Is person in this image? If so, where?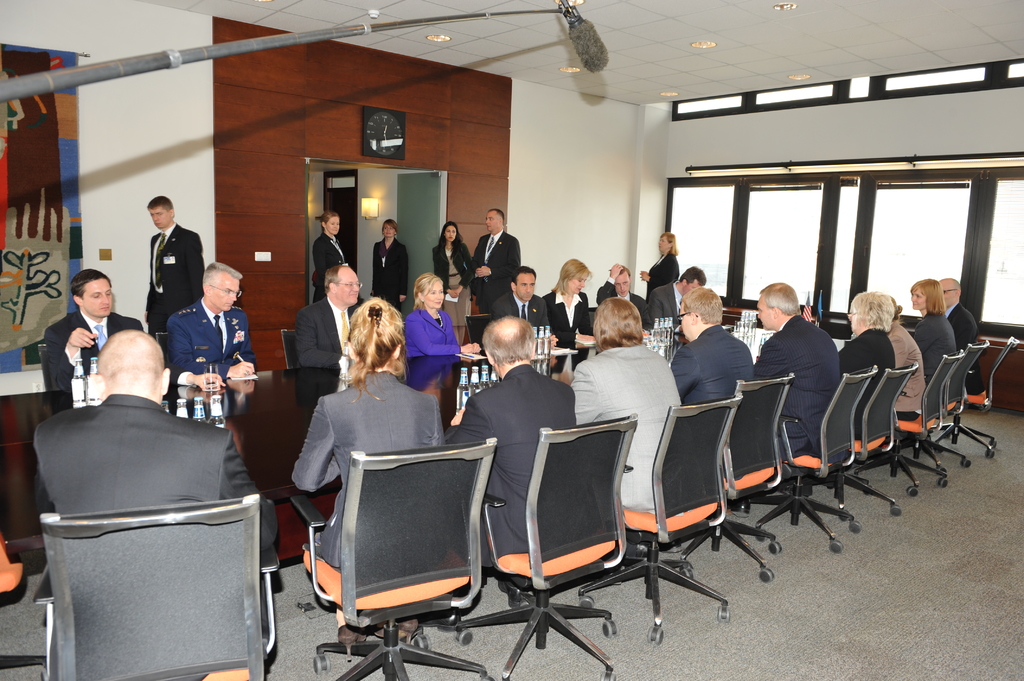
Yes, at {"x1": 874, "y1": 295, "x2": 923, "y2": 419}.
